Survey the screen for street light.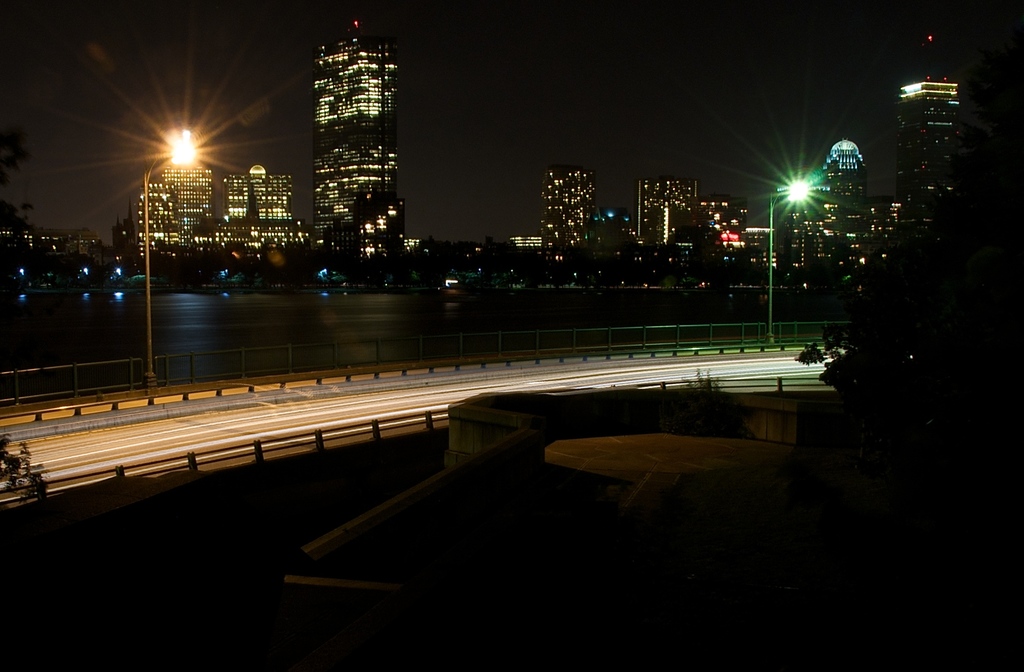
Survey found: bbox=(145, 129, 196, 390).
